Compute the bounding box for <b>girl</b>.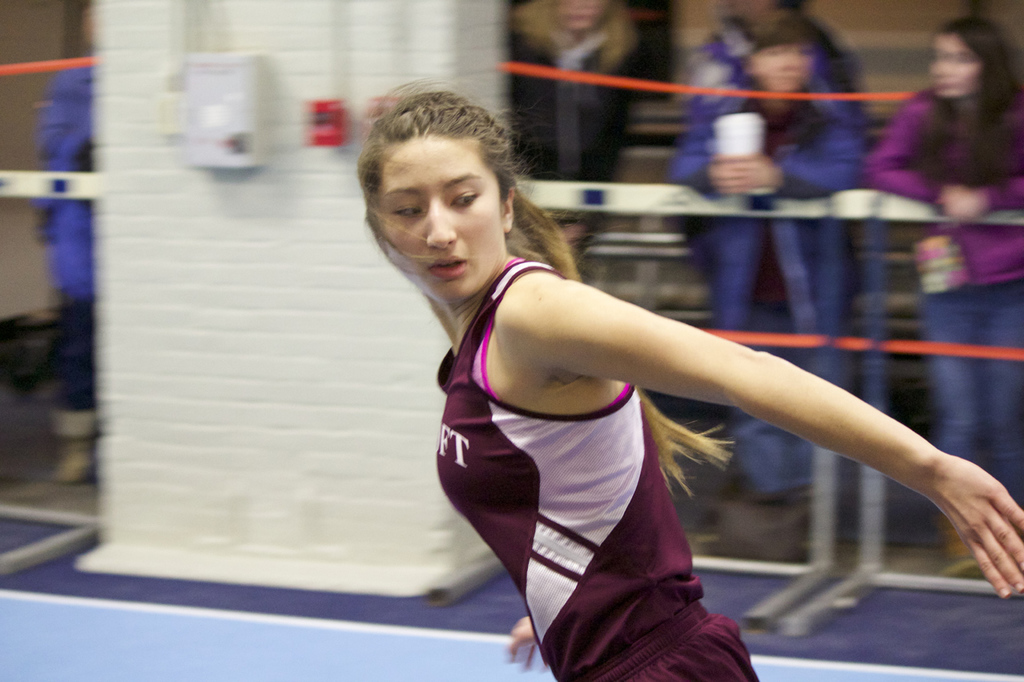
356,79,1023,681.
